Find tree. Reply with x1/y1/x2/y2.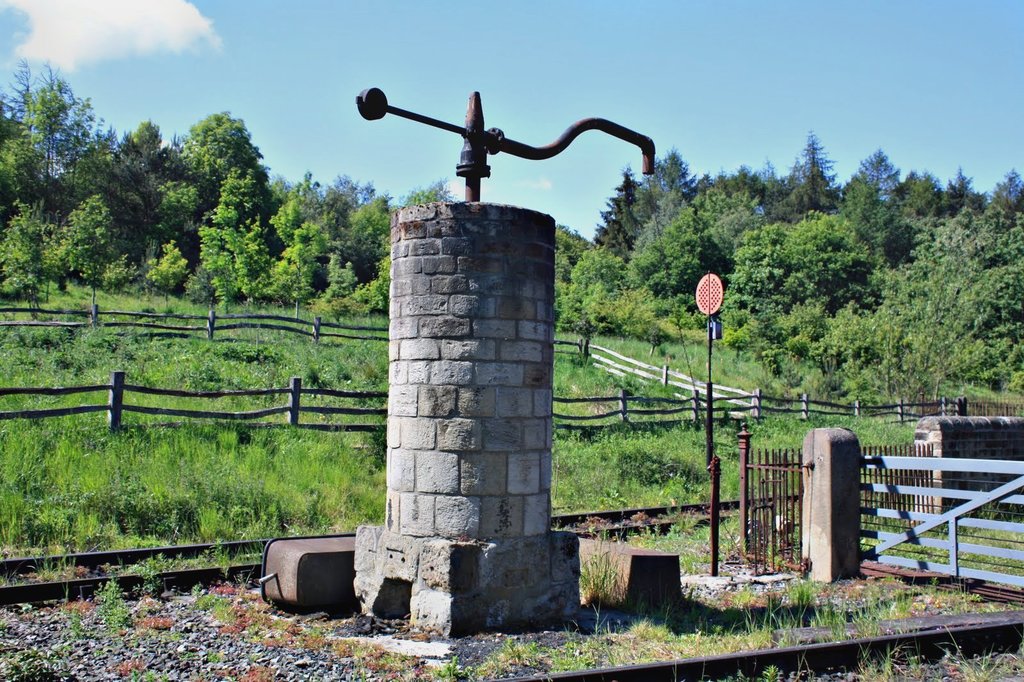
301/175/381/280.
